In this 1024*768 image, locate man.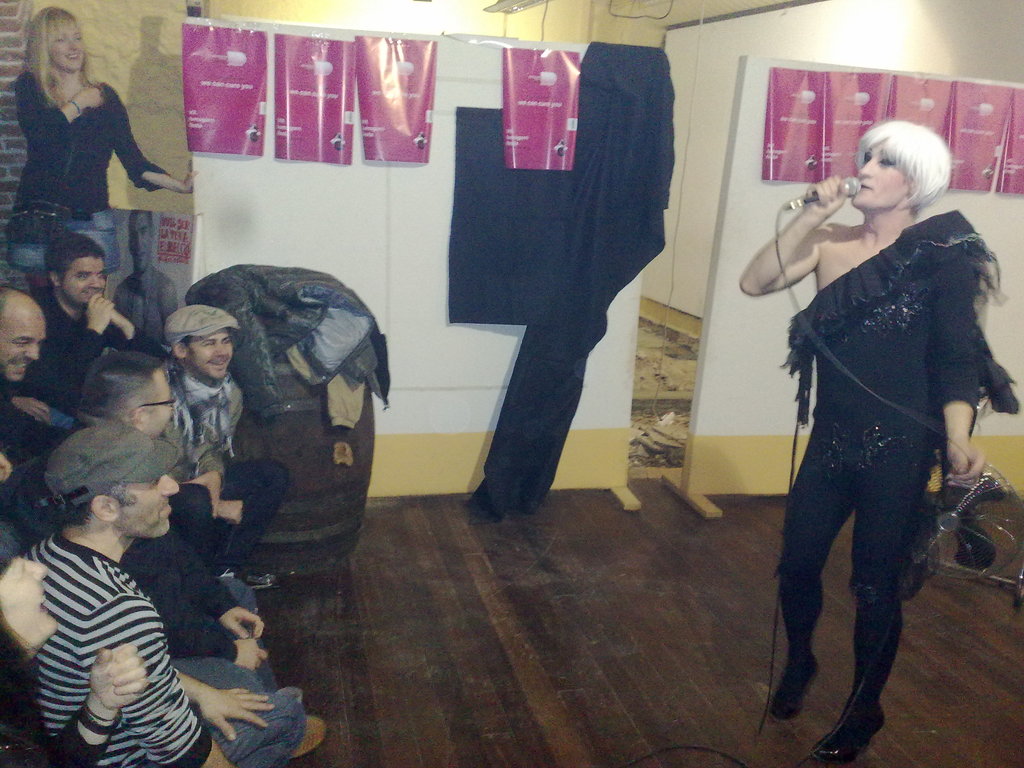
Bounding box: (111,206,181,346).
